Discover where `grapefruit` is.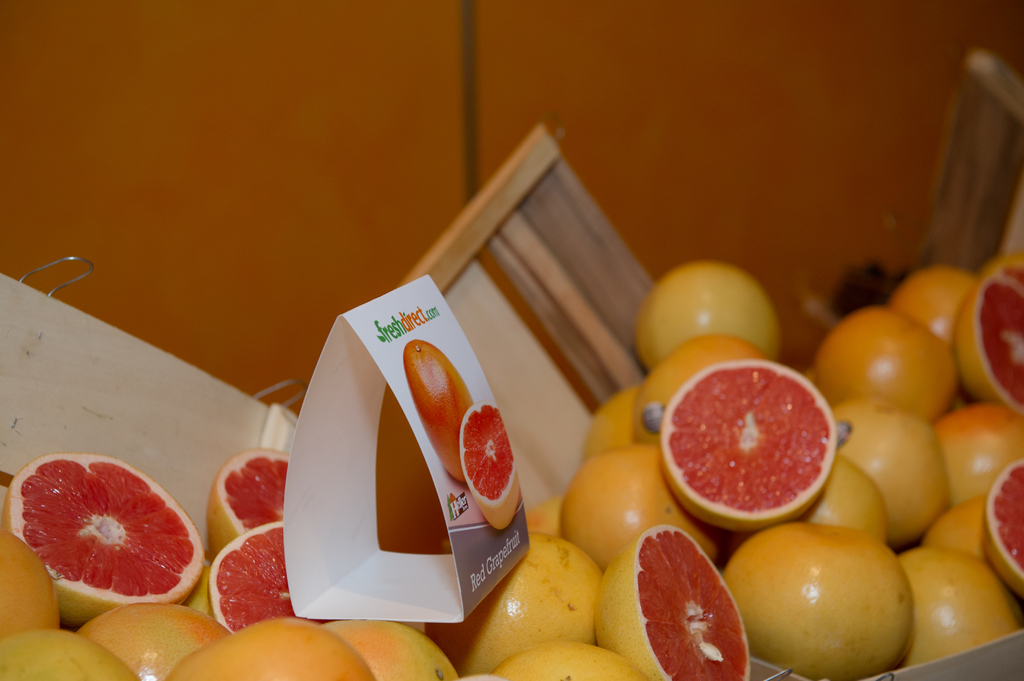
Discovered at <bbox>10, 462, 208, 621</bbox>.
